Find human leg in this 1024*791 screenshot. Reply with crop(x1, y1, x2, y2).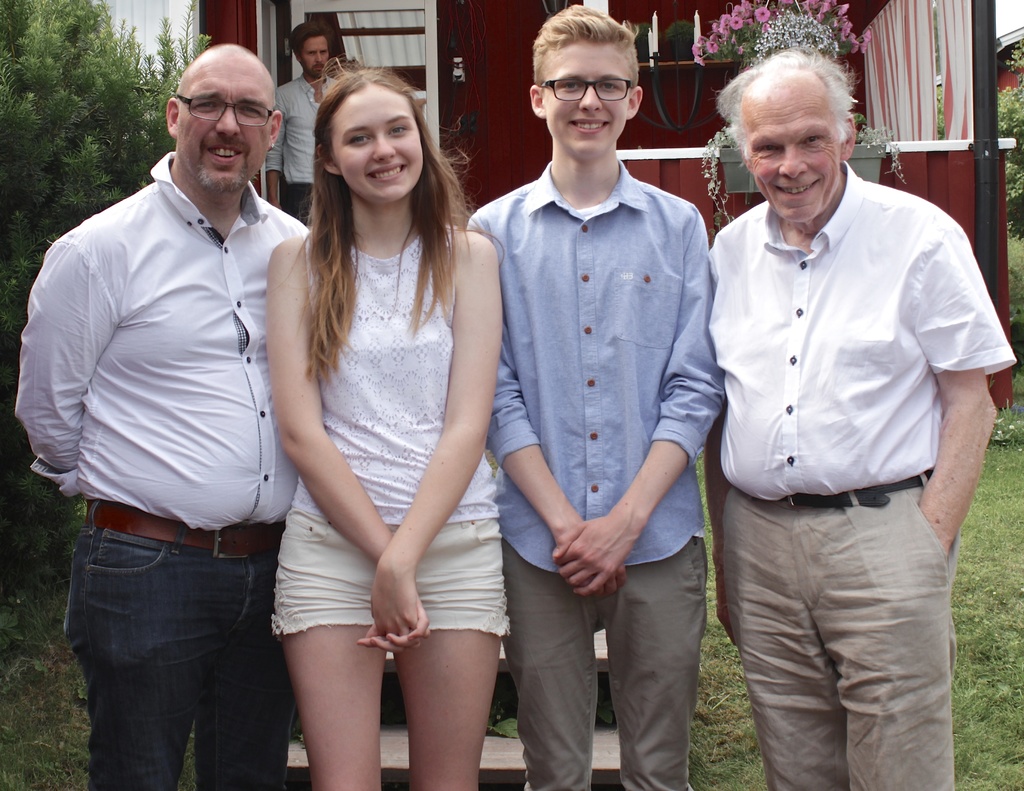
crop(817, 542, 963, 790).
